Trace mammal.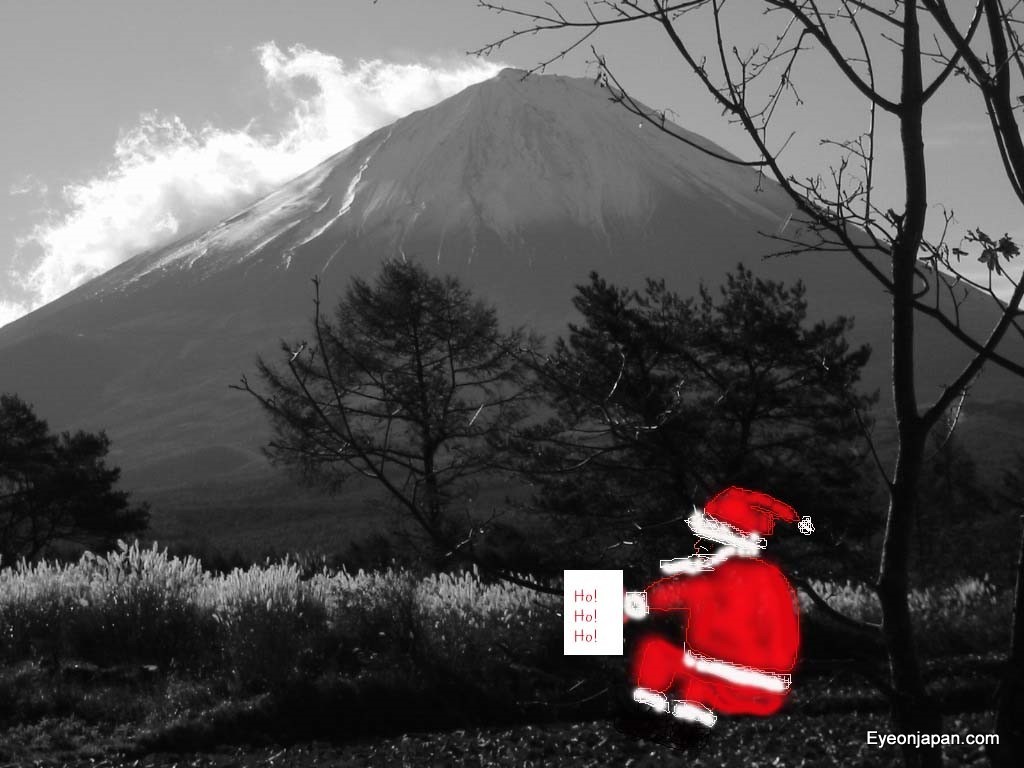
Traced to [631,536,818,735].
